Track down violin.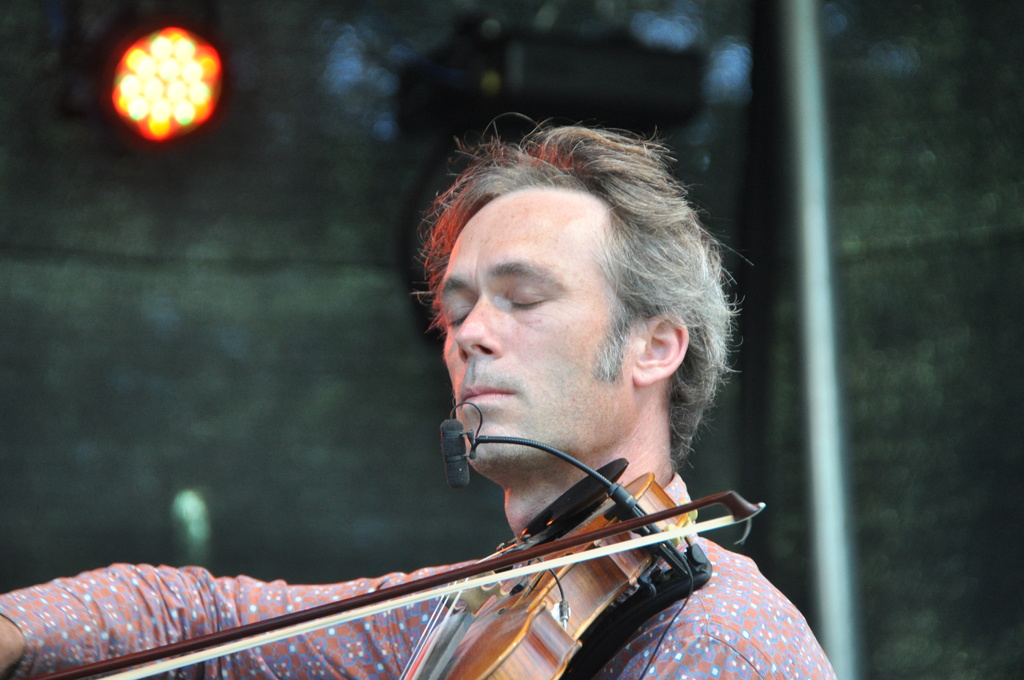
Tracked to 6 453 765 679.
